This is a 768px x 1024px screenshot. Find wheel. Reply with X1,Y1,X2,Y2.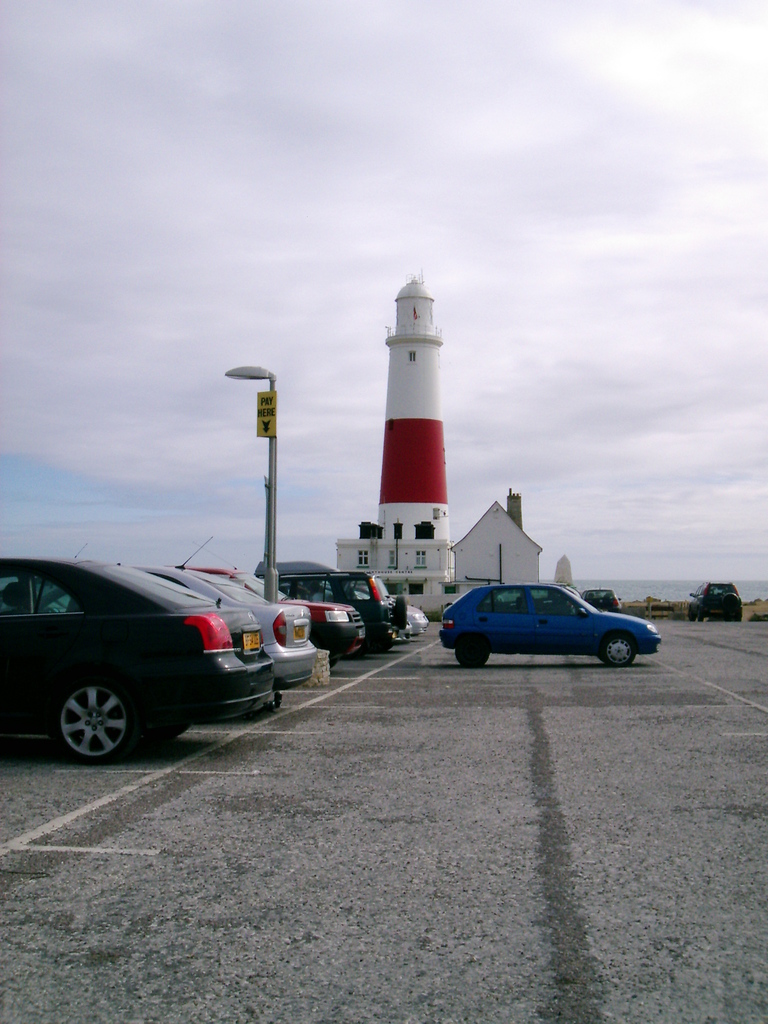
600,627,637,662.
